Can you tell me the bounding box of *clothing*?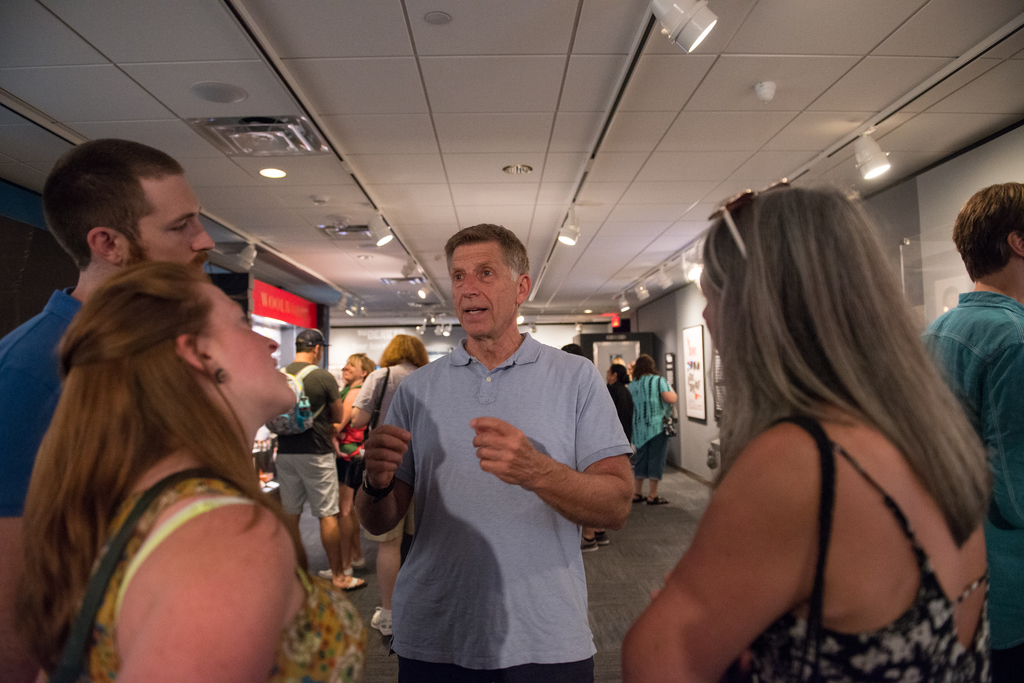
(750,408,997,682).
